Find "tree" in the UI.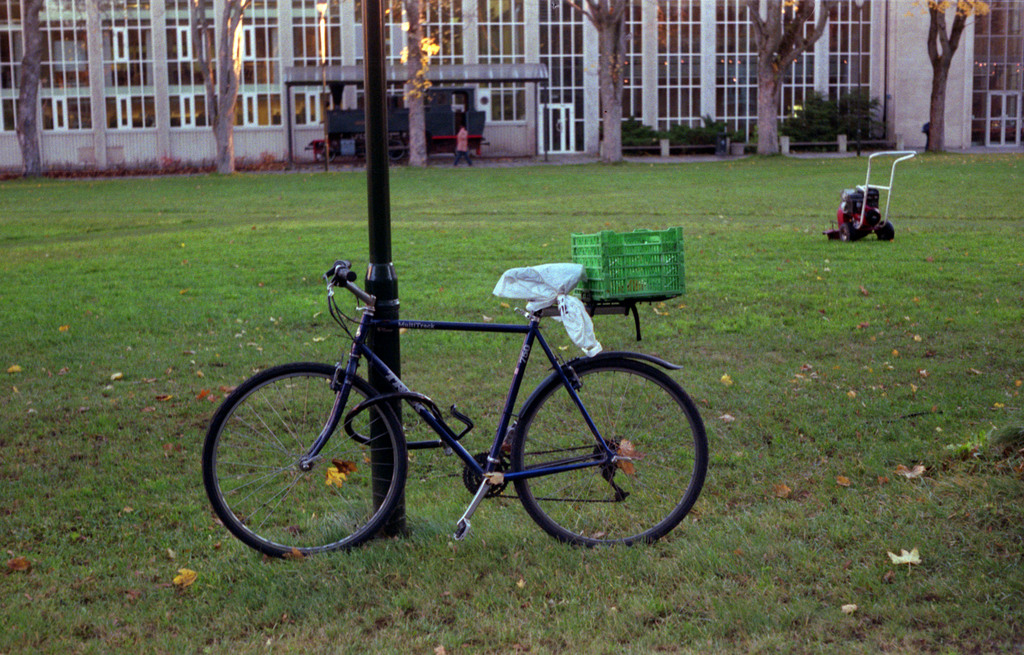
UI element at 736/0/840/159.
